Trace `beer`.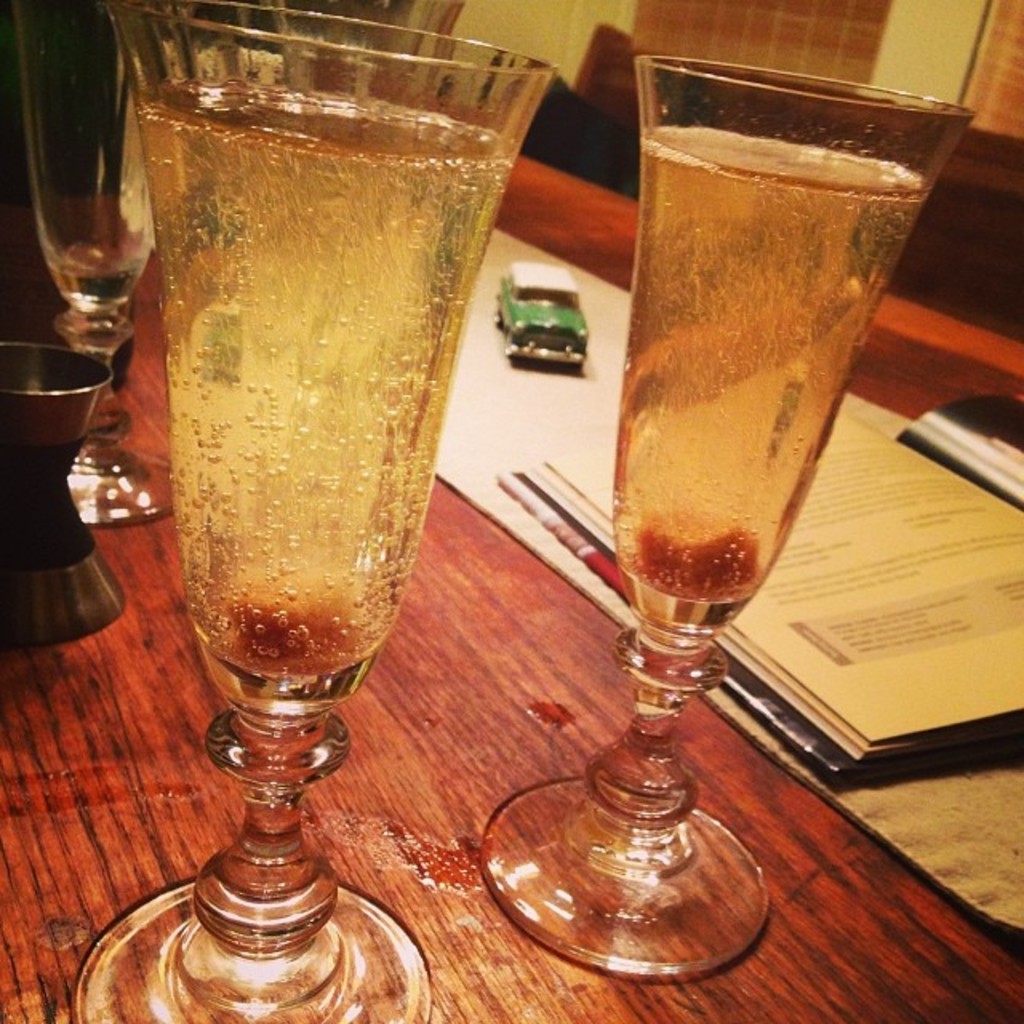
Traced to crop(126, 88, 509, 678).
